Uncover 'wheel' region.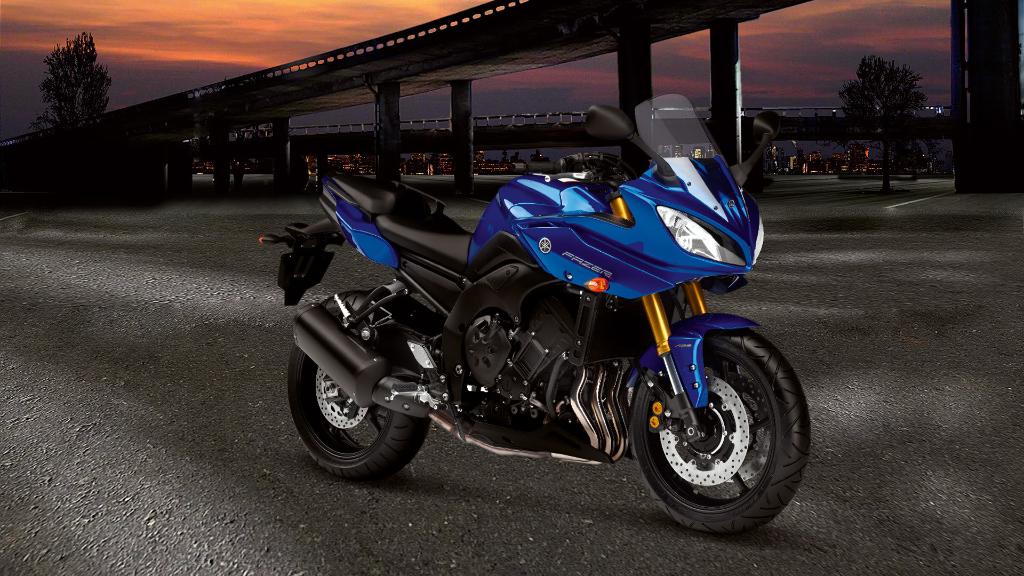
Uncovered: rect(632, 307, 801, 527).
